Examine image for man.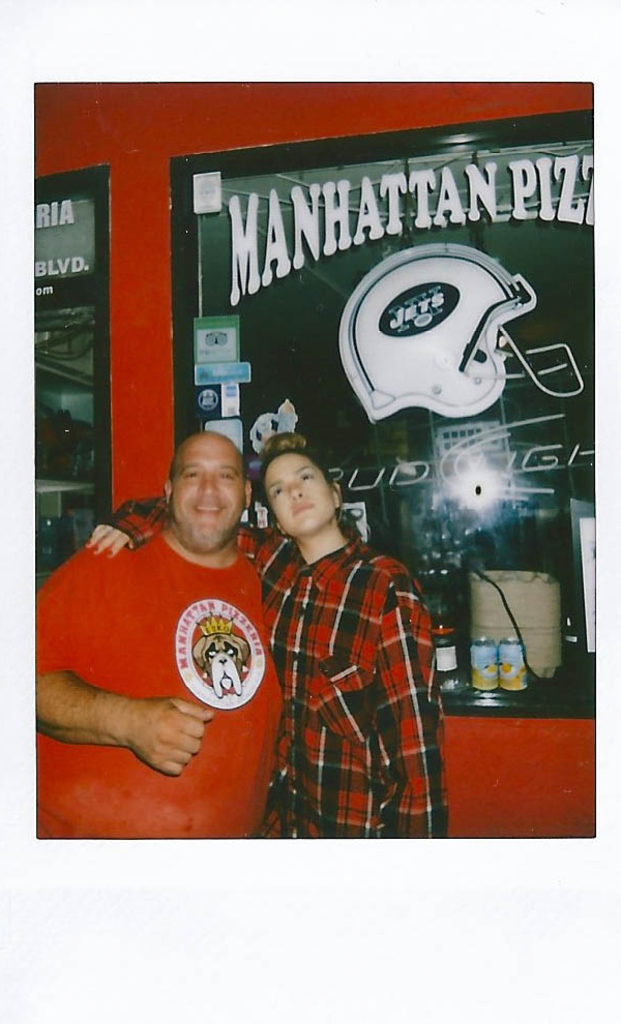
Examination result: (x1=33, y1=430, x2=277, y2=840).
